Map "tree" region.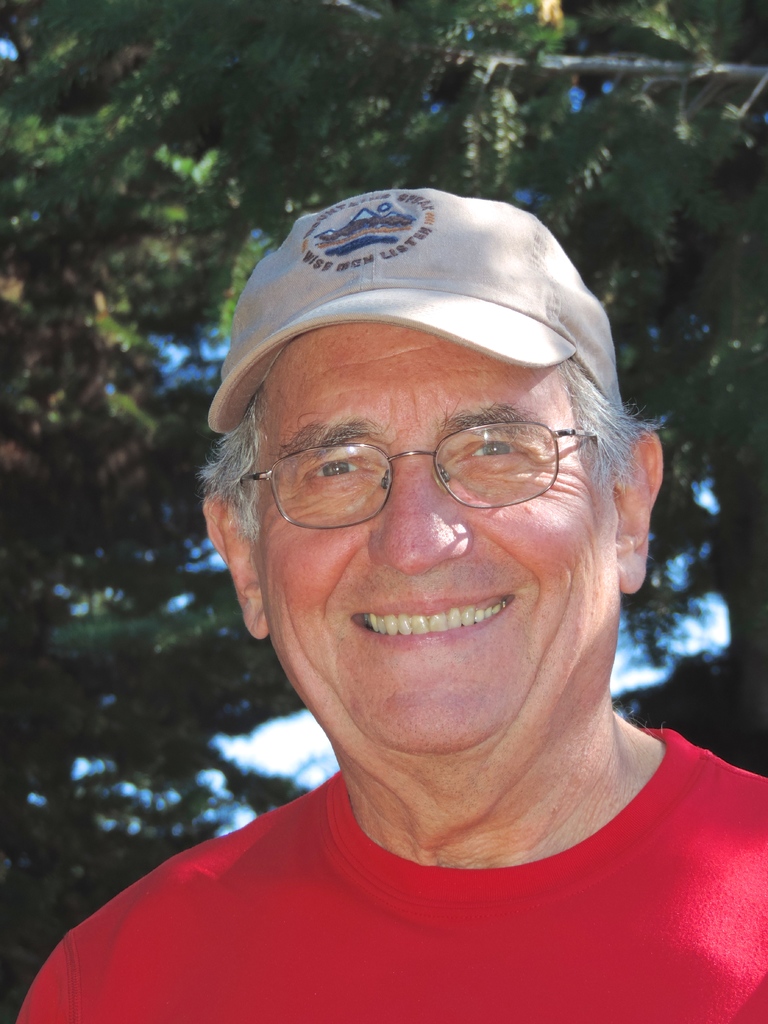
Mapped to select_region(4, 4, 763, 1019).
